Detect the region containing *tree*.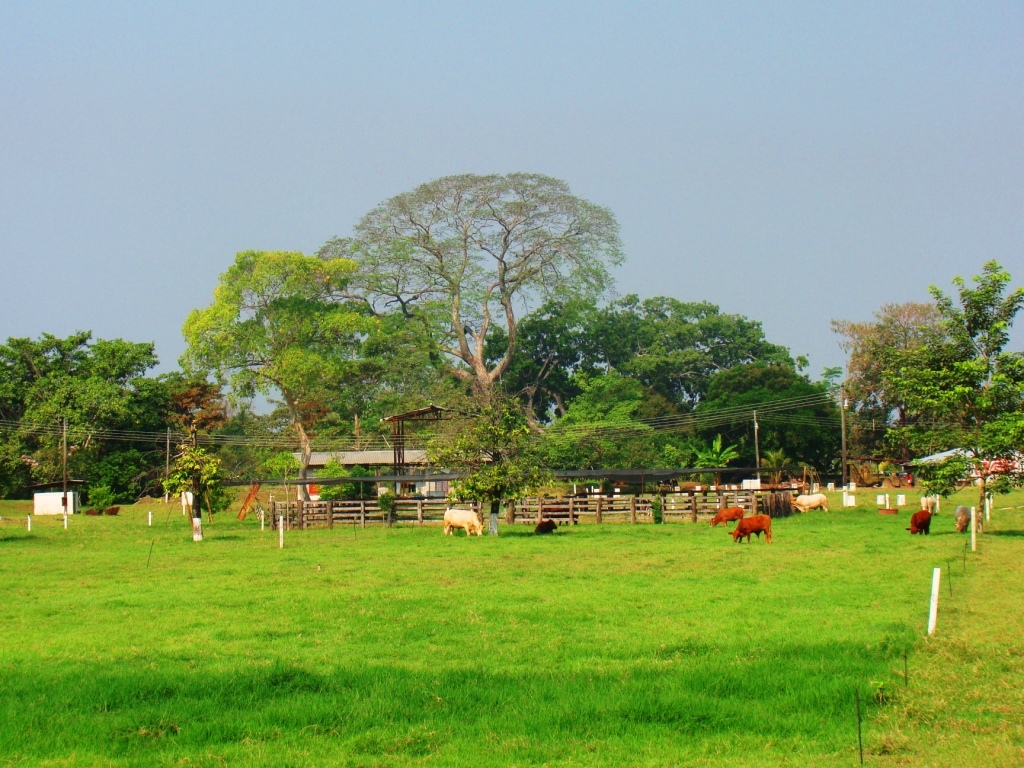
box(313, 170, 624, 418).
